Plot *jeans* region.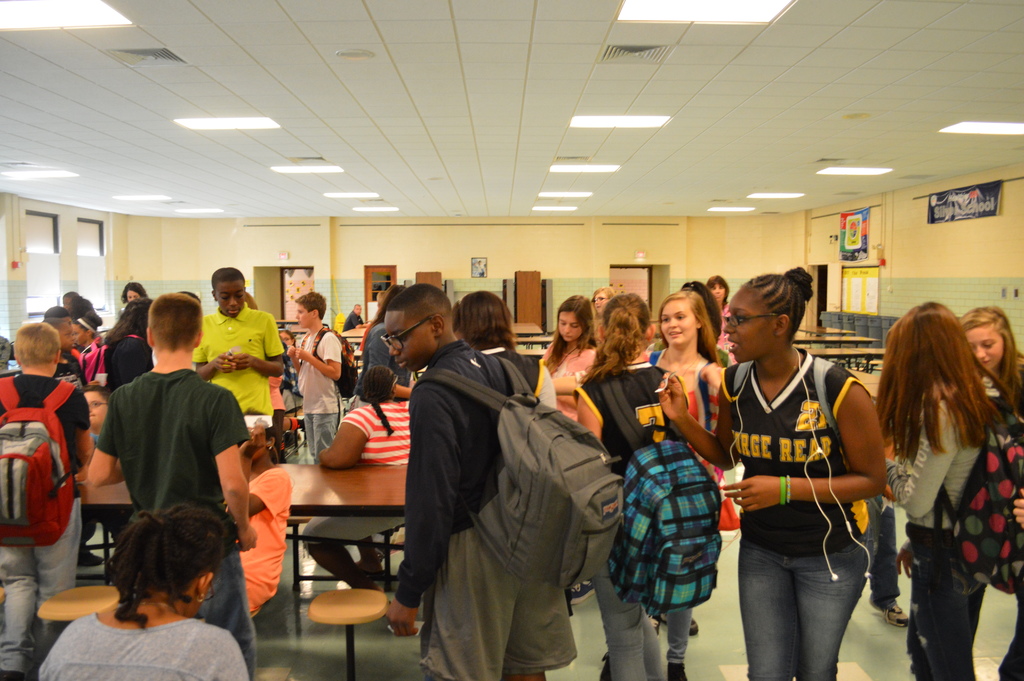
Plotted at BBox(0, 498, 81, 674).
